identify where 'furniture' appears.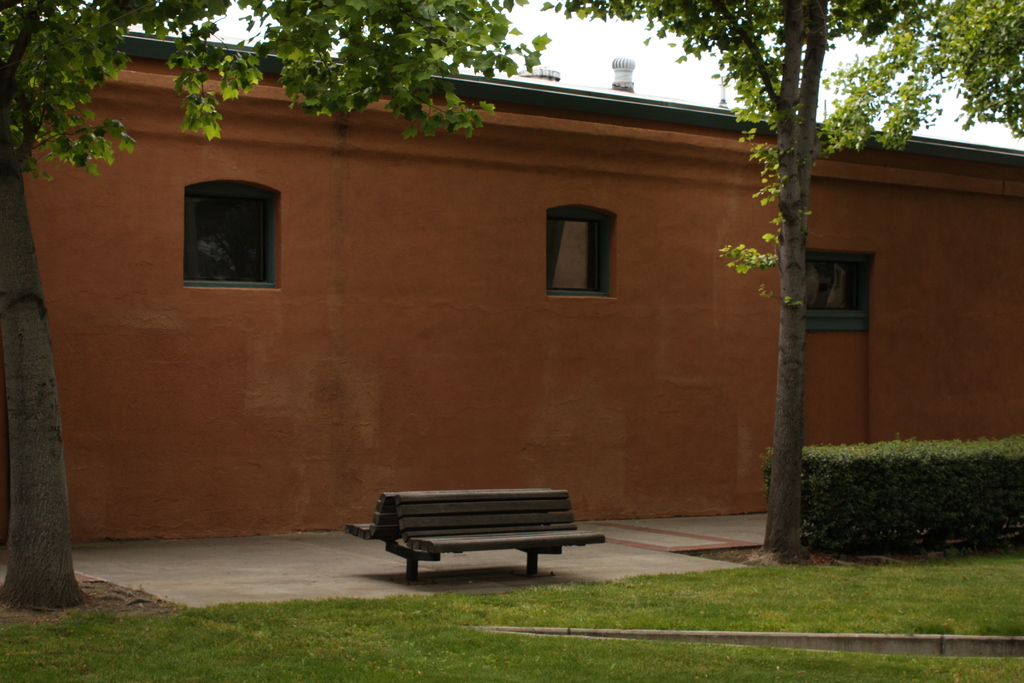
Appears at <box>343,495,604,586</box>.
